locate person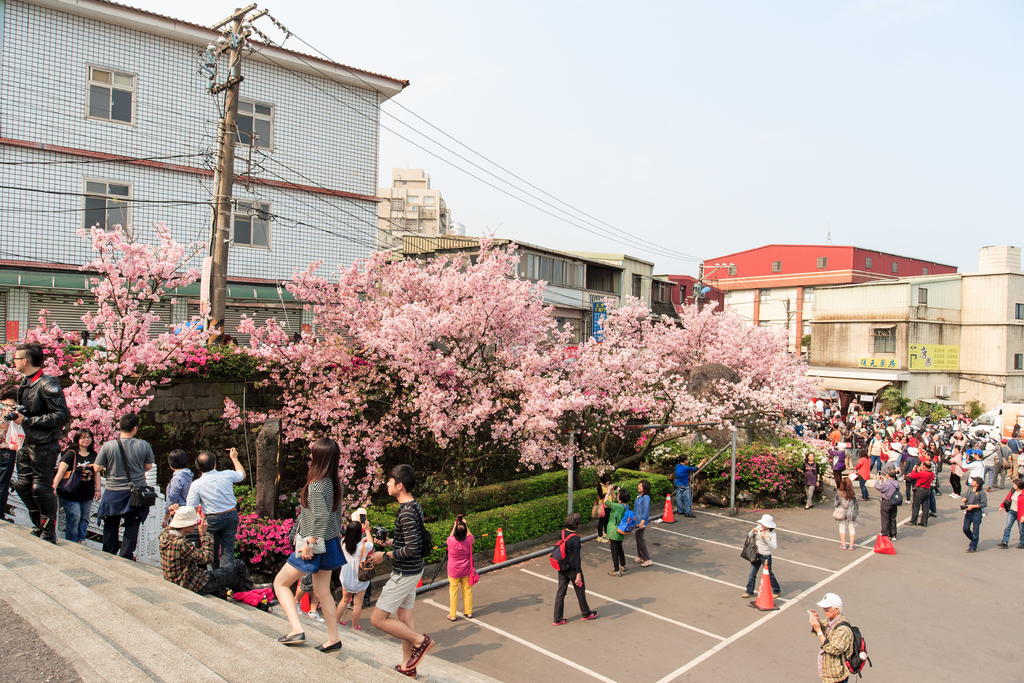
[332,520,376,636]
